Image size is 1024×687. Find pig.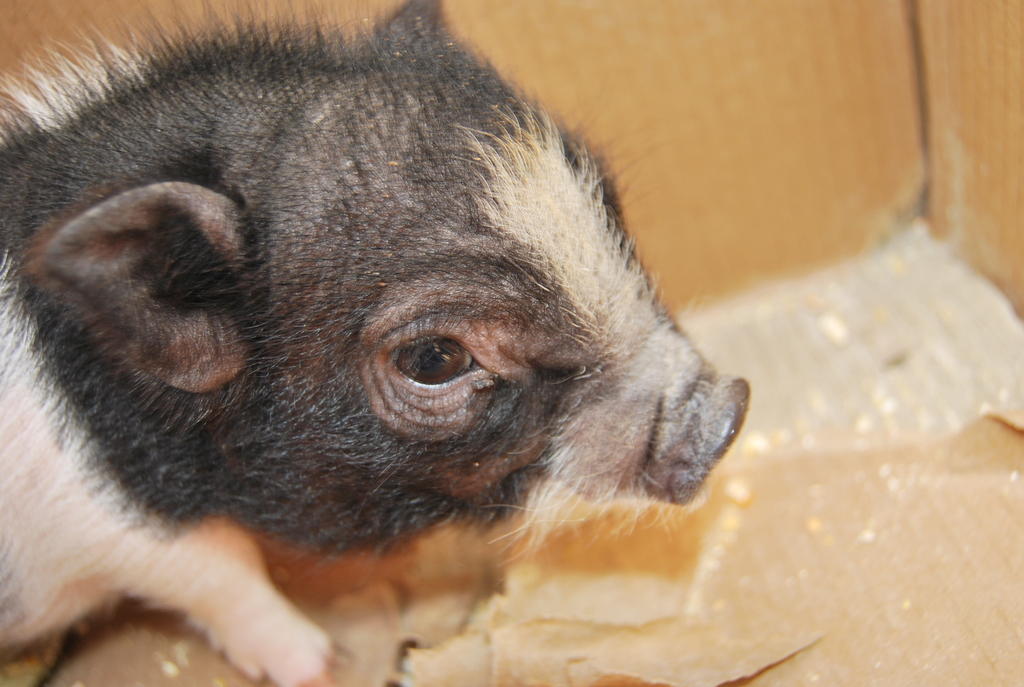
BBox(0, 0, 751, 686).
